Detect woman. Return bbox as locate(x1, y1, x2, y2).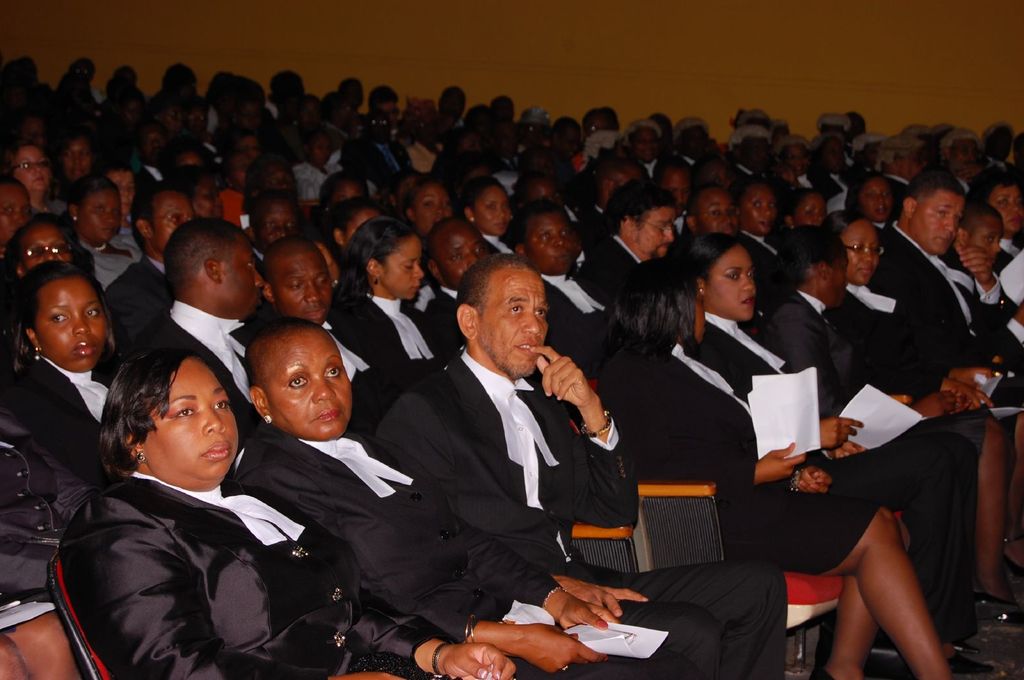
locate(682, 239, 1006, 679).
